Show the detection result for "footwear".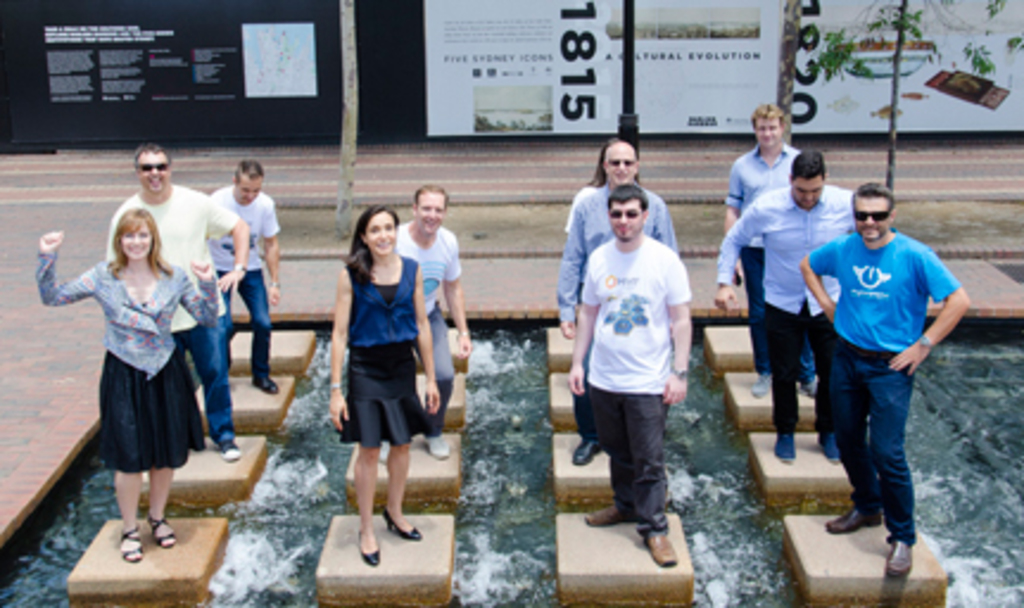
bbox=(116, 522, 143, 572).
